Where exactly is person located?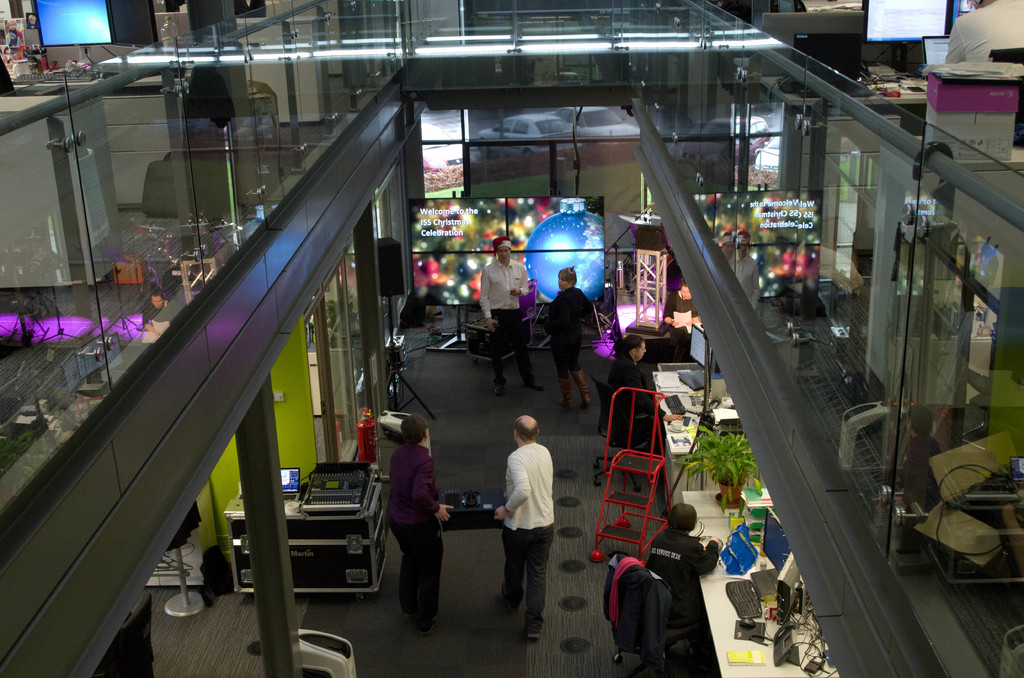
Its bounding box is x1=643 y1=504 x2=719 y2=618.
